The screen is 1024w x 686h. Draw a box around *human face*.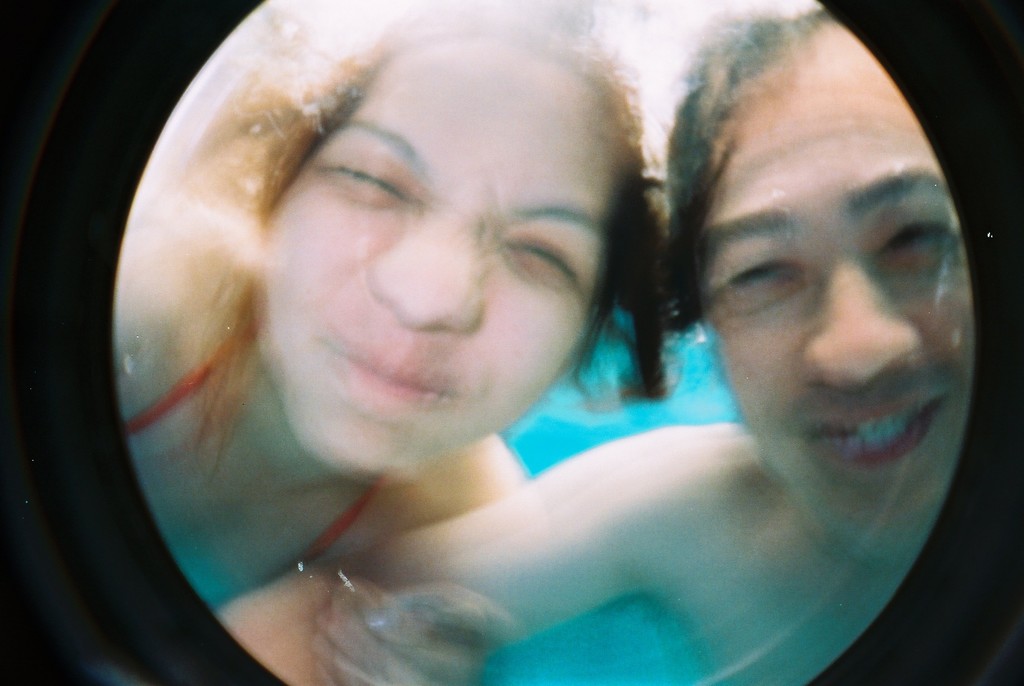
(700, 13, 977, 560).
